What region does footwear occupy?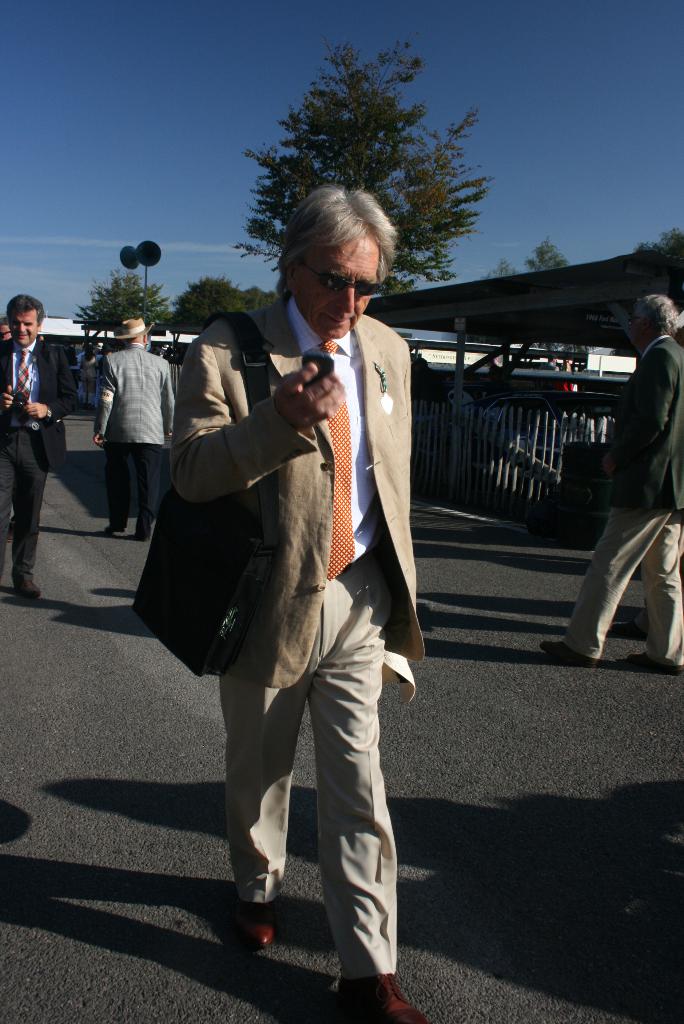
l=622, t=651, r=683, b=673.
